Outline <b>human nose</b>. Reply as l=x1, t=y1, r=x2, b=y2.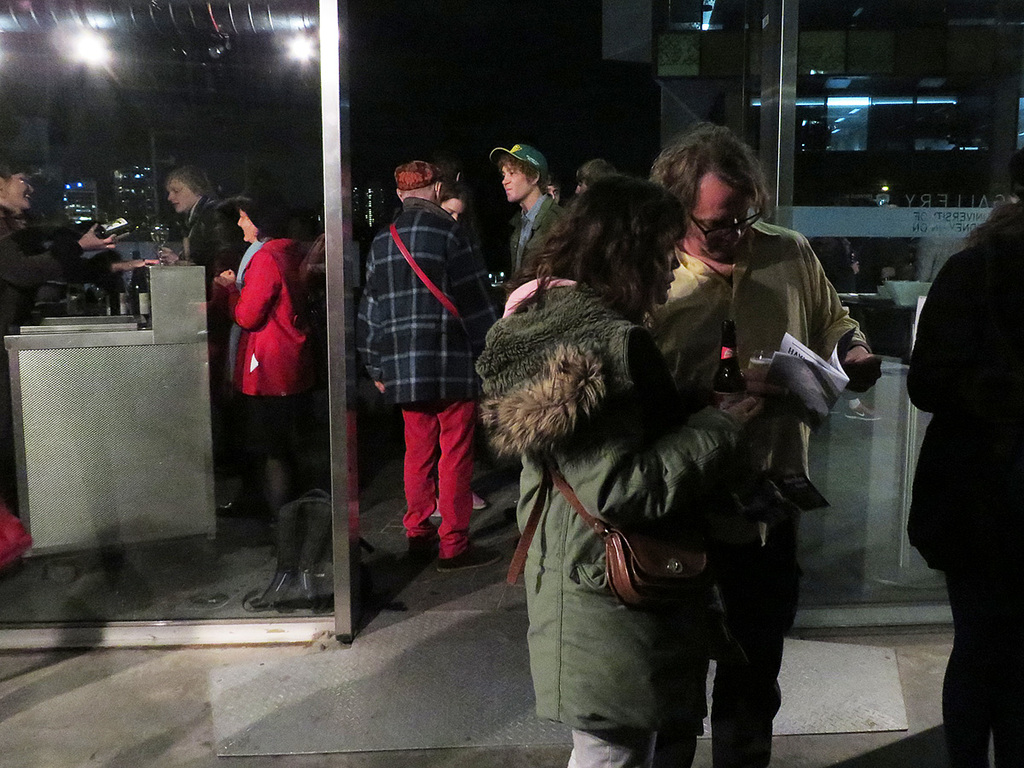
l=503, t=172, r=514, b=188.
